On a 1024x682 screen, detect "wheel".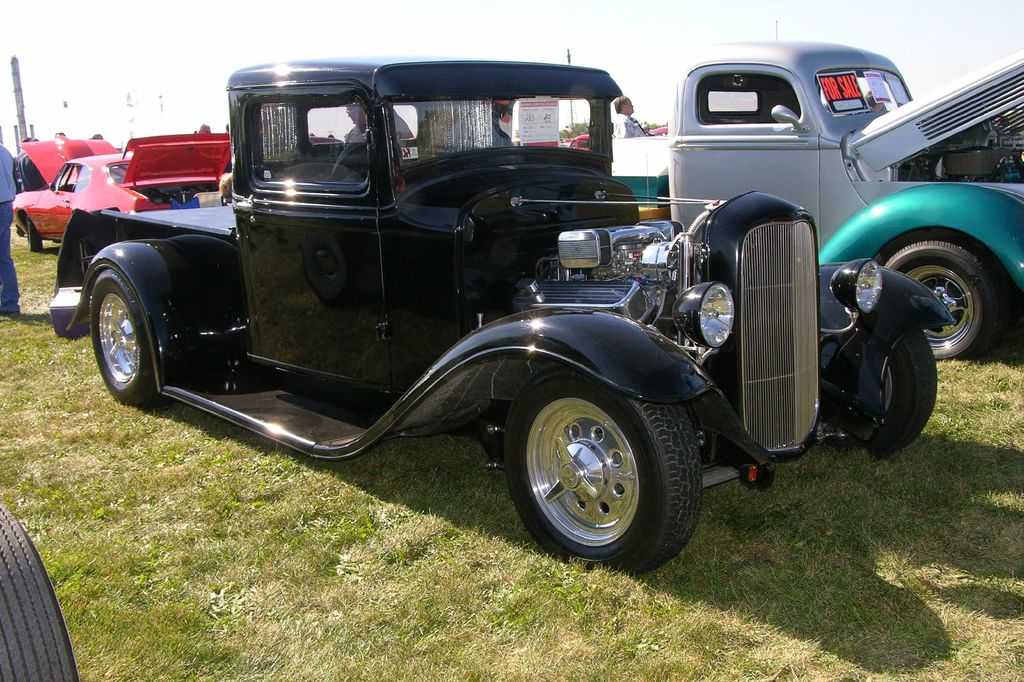
<region>90, 267, 156, 409</region>.
